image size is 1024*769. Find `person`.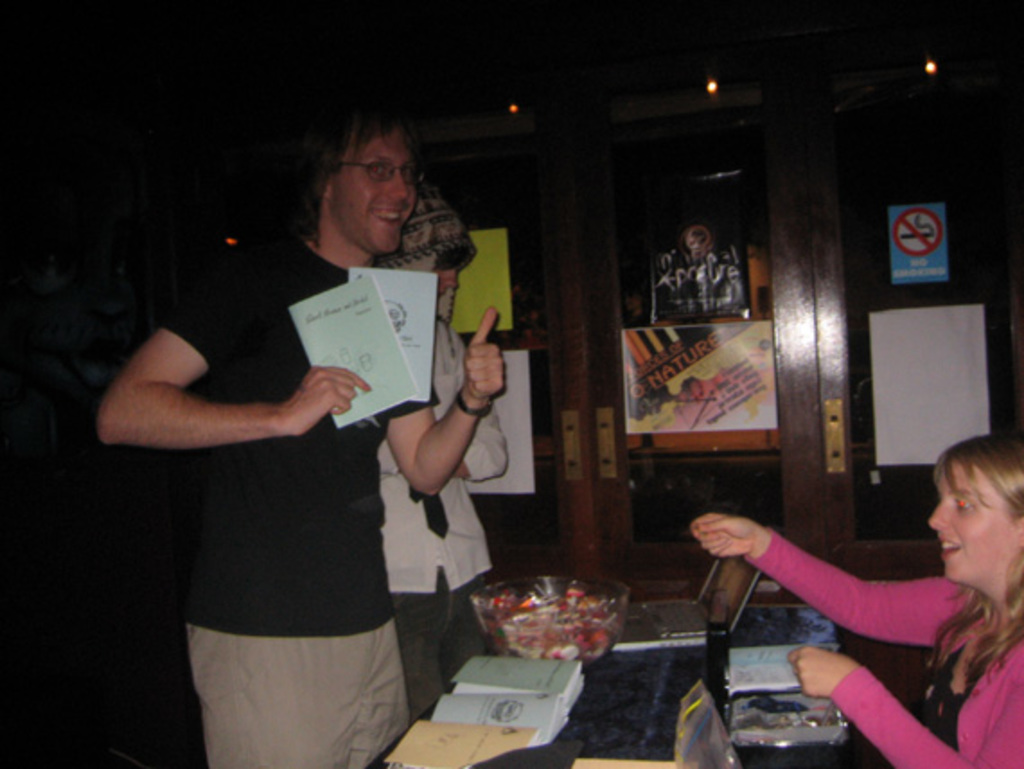
<region>695, 442, 1020, 726</region>.
